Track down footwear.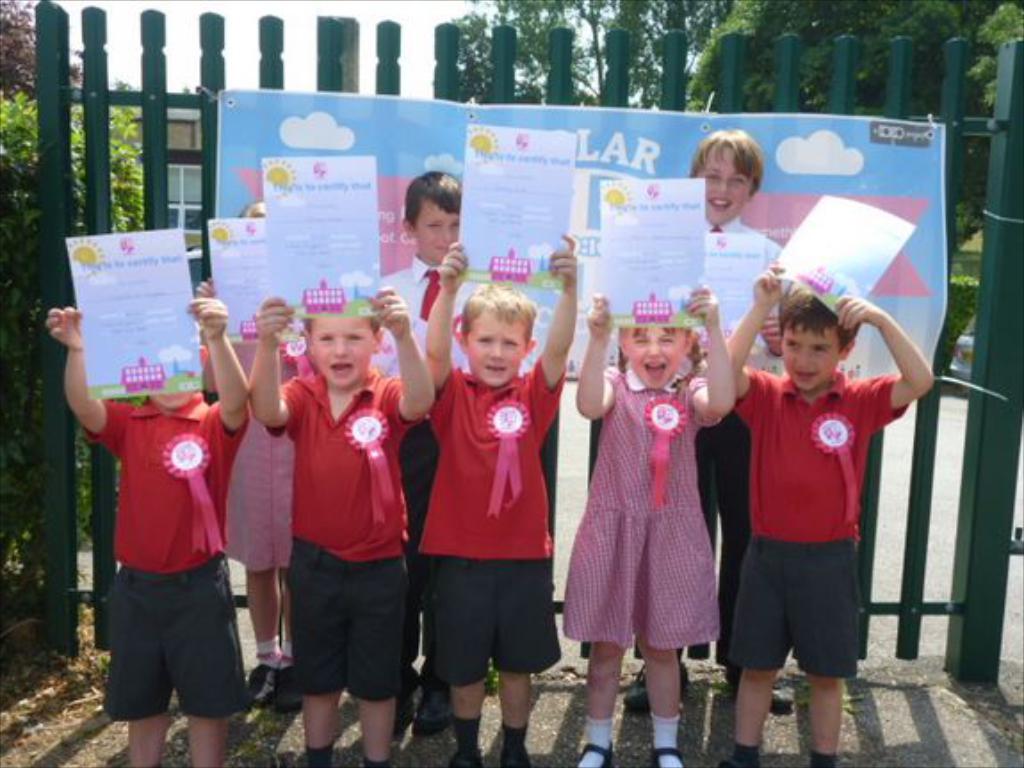
Tracked to 627/665/693/709.
